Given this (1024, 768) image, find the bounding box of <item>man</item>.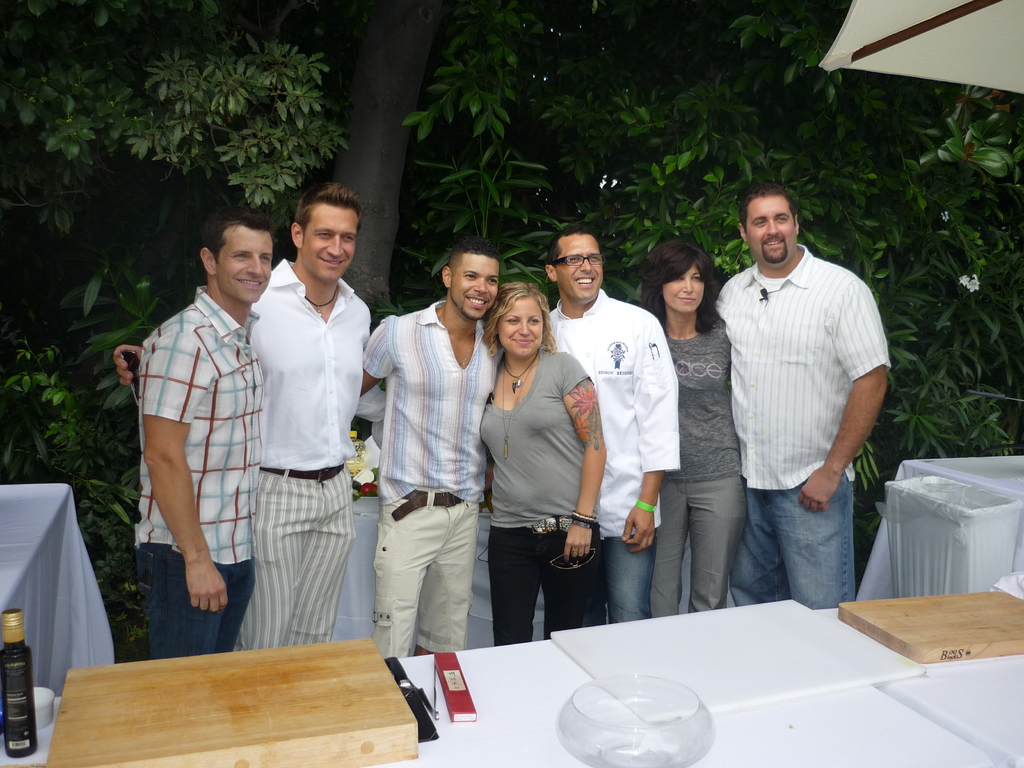
<box>134,212,278,659</box>.
